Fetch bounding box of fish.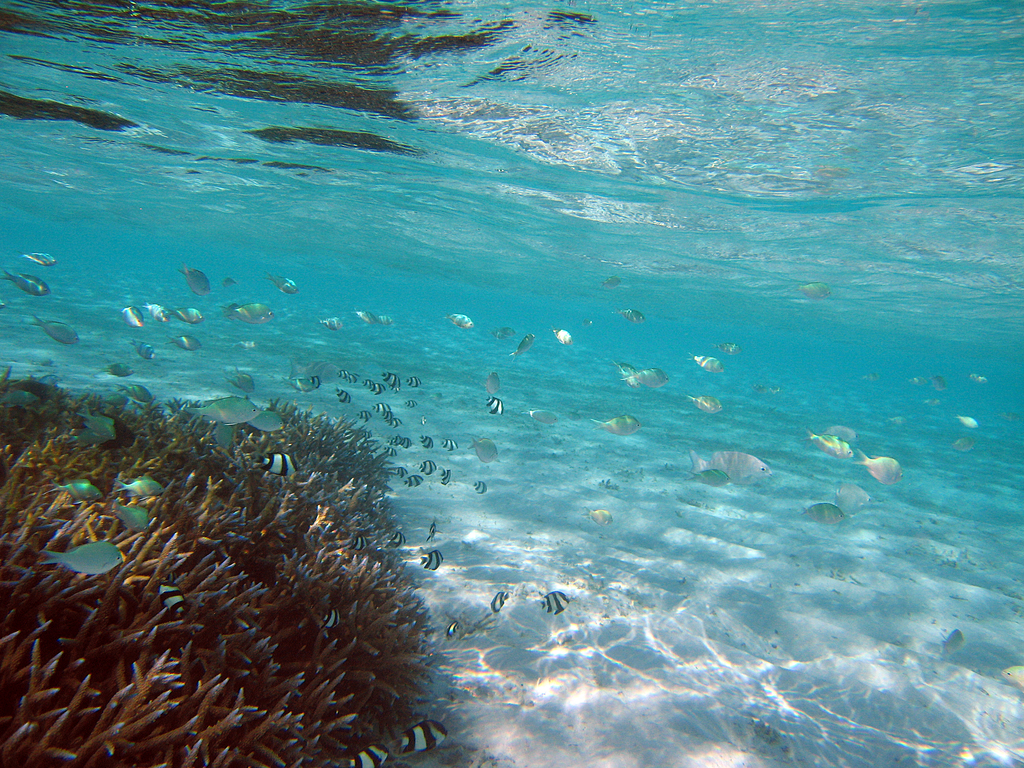
Bbox: {"left": 46, "top": 477, "right": 102, "bottom": 499}.
